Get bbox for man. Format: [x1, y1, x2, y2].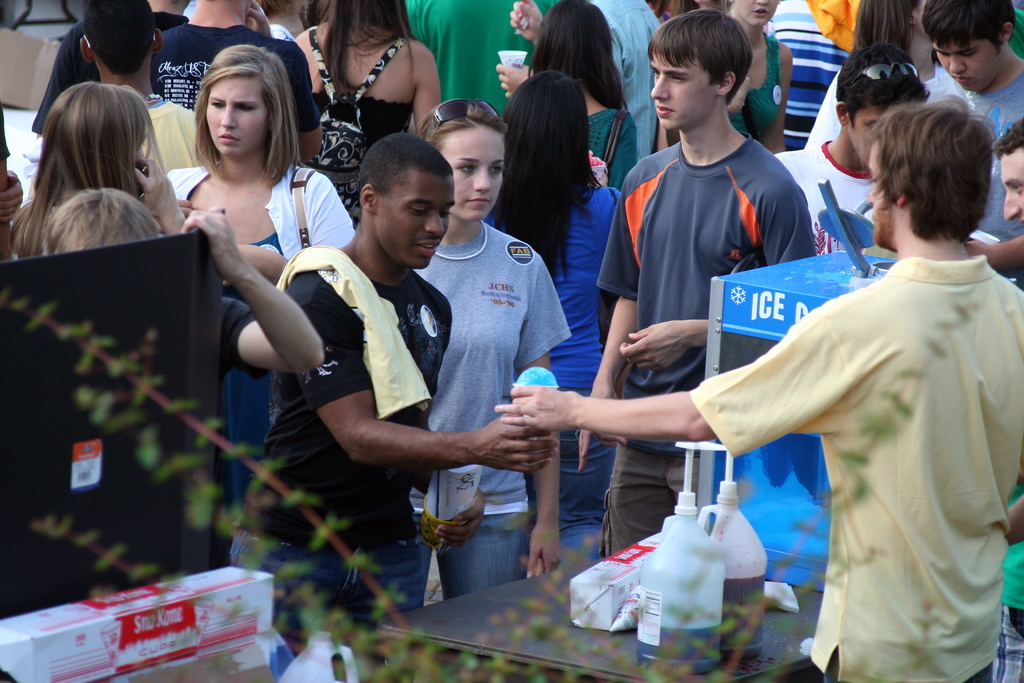
[573, 3, 819, 563].
